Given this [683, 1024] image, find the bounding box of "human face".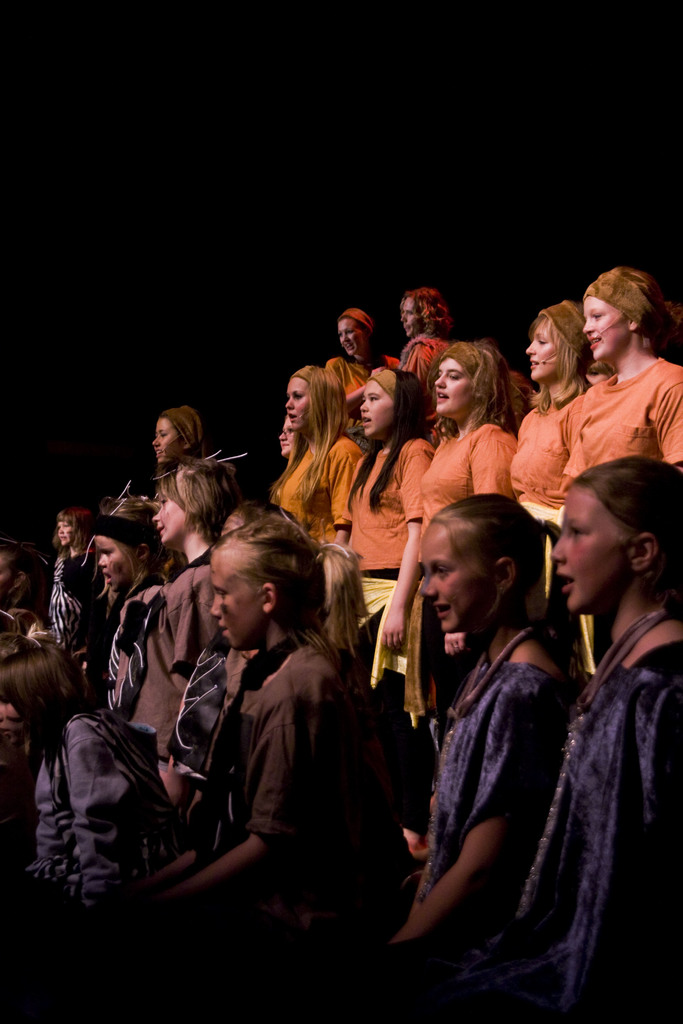
bbox=[54, 513, 74, 545].
